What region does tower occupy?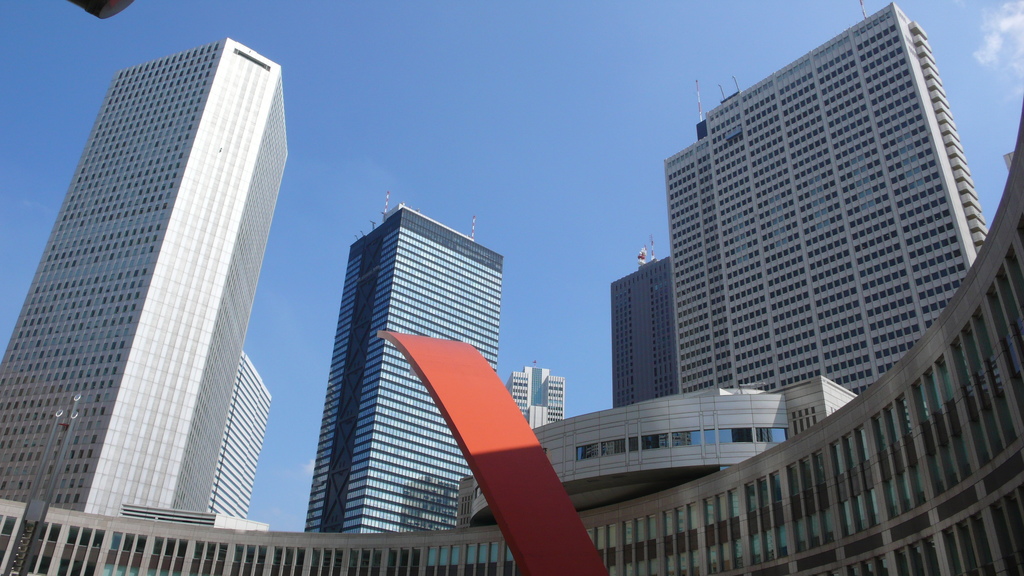
[0,40,288,513].
